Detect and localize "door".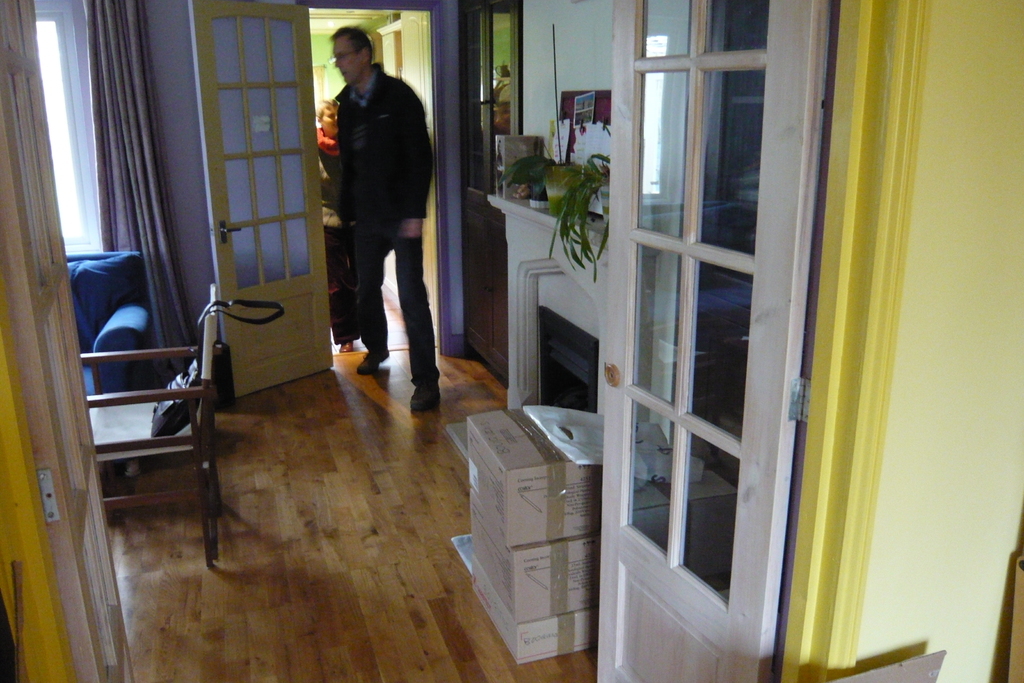
Localized at bbox=[186, 0, 335, 398].
